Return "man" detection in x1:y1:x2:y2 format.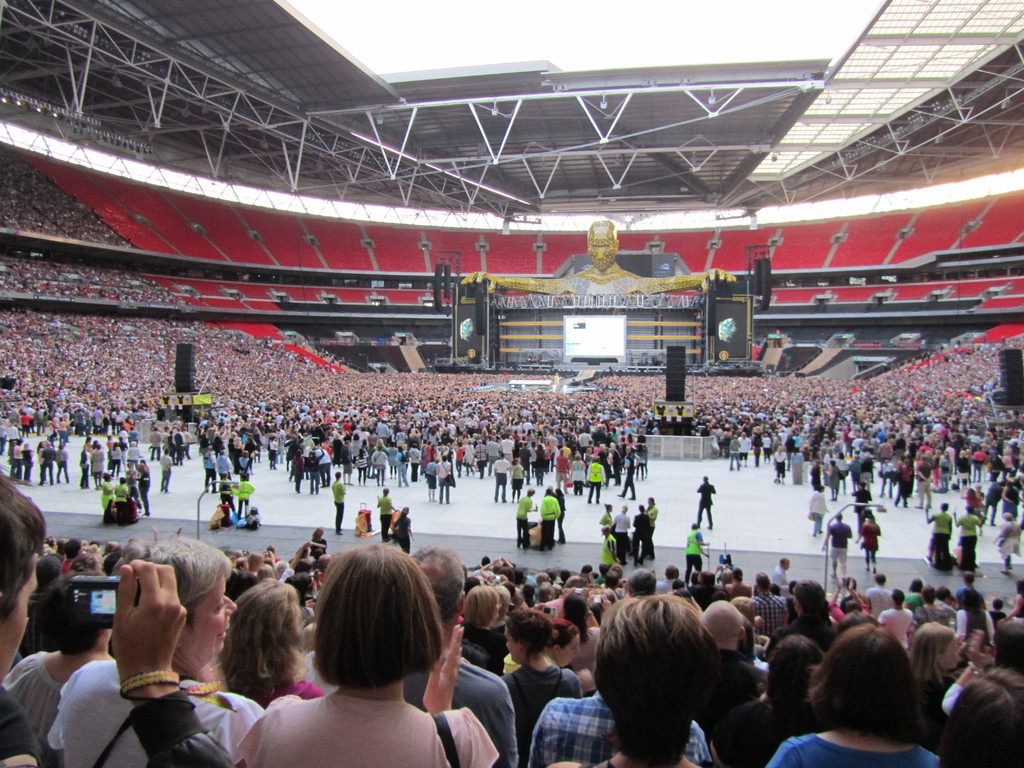
62:539:83:573.
